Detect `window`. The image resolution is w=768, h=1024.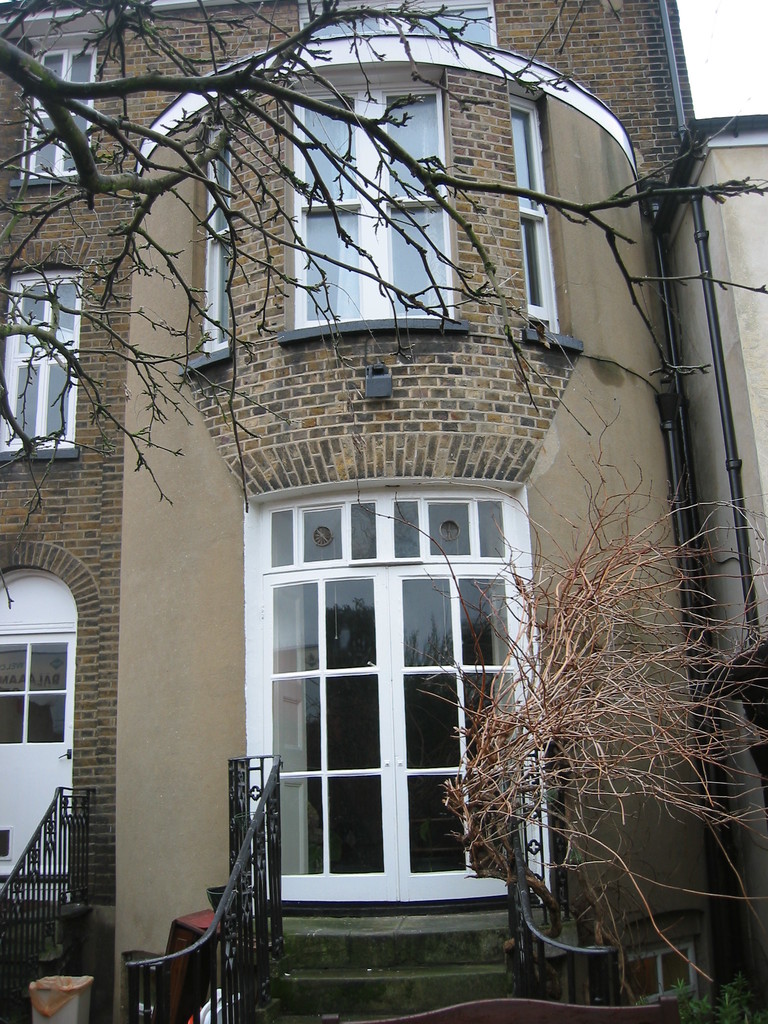
(29,45,108,173).
